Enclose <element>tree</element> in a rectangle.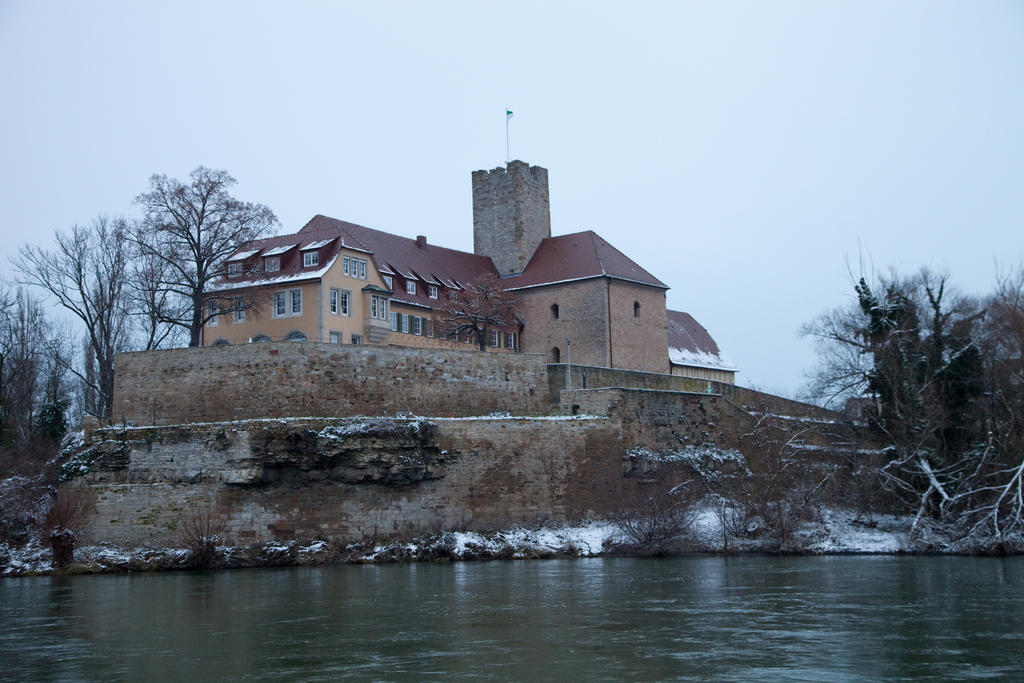
bbox=[433, 264, 517, 350].
